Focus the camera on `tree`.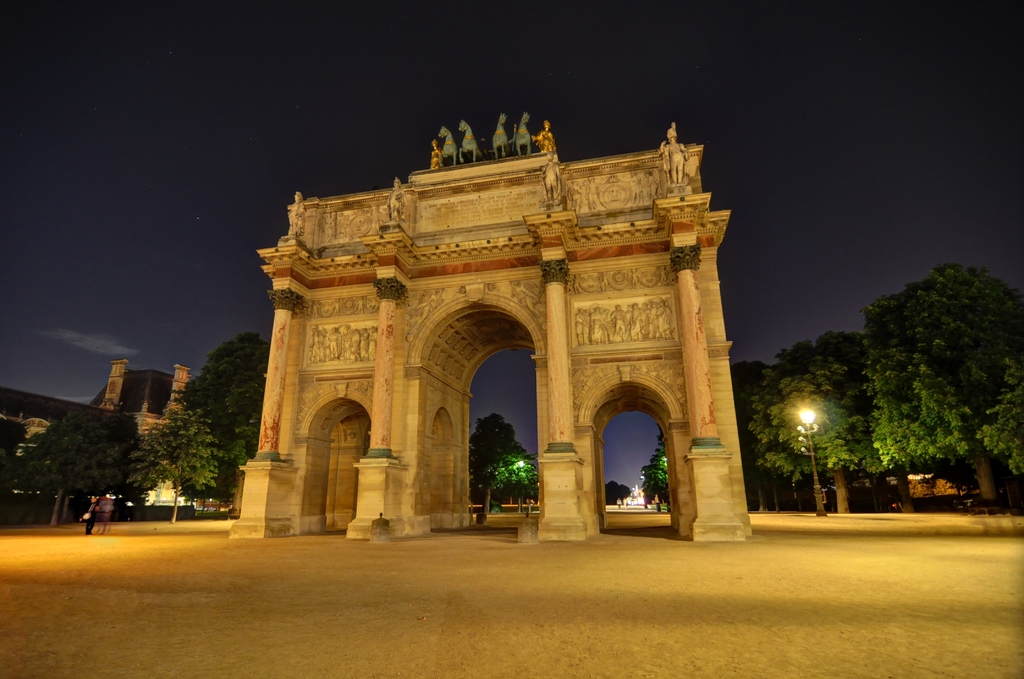
Focus region: Rect(465, 409, 534, 519).
